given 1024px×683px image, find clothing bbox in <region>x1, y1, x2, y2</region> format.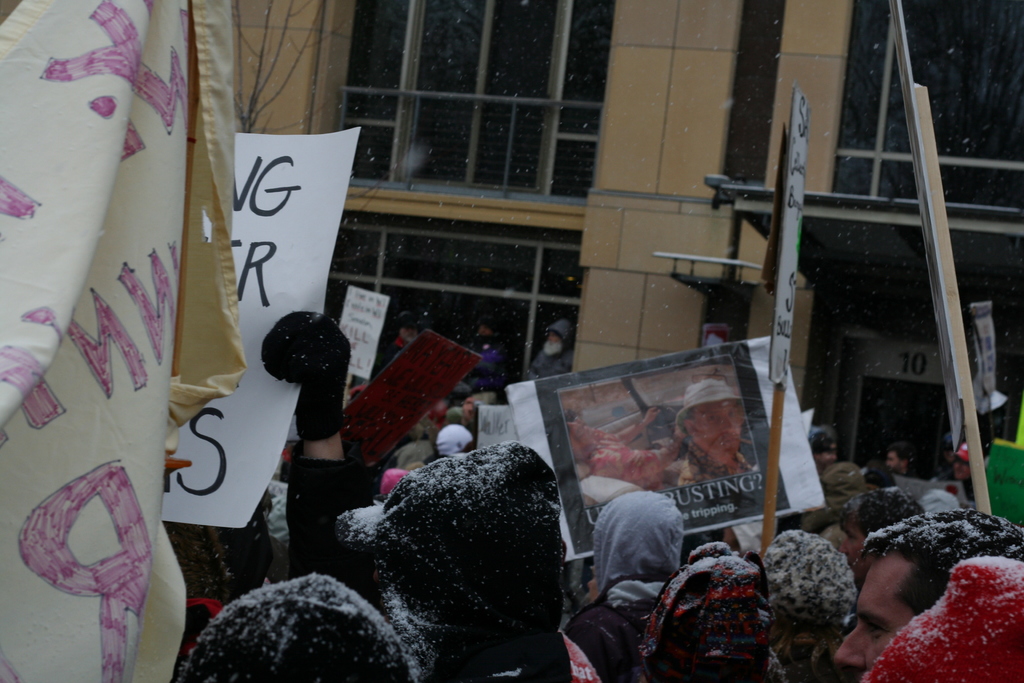
<region>864, 554, 1023, 682</region>.
